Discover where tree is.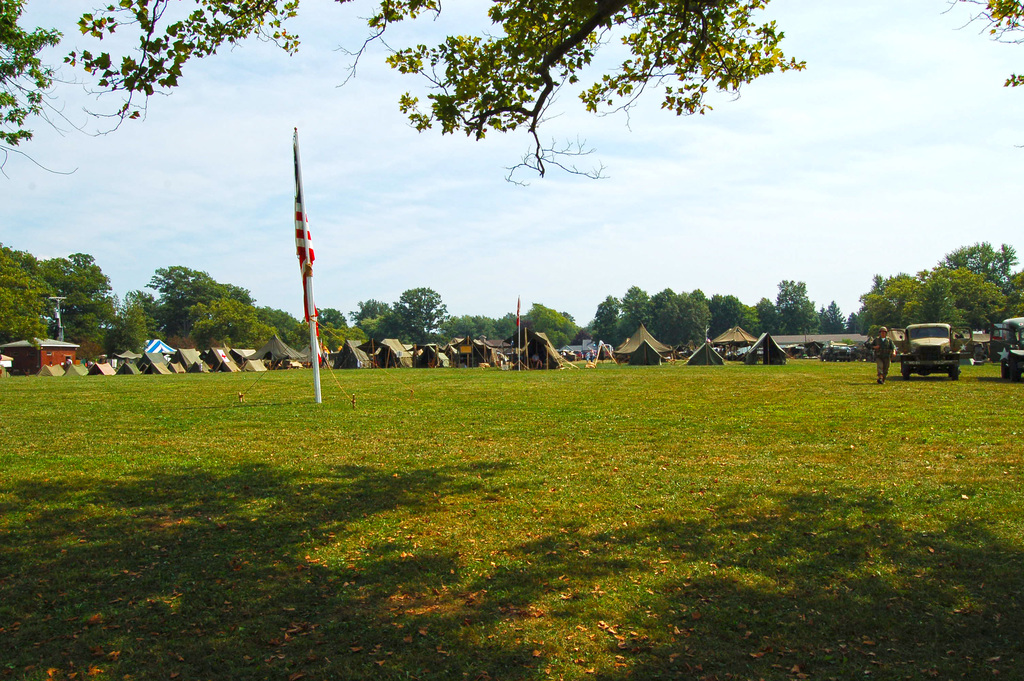
Discovered at [left=26, top=255, right=110, bottom=346].
